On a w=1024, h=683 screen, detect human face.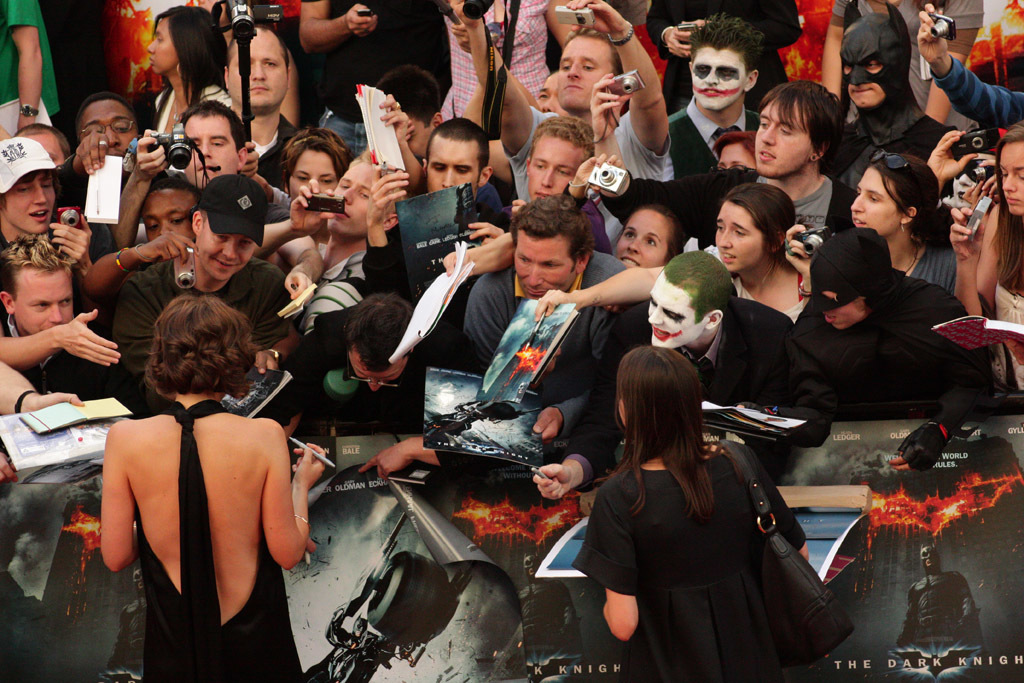
crop(530, 139, 577, 201).
